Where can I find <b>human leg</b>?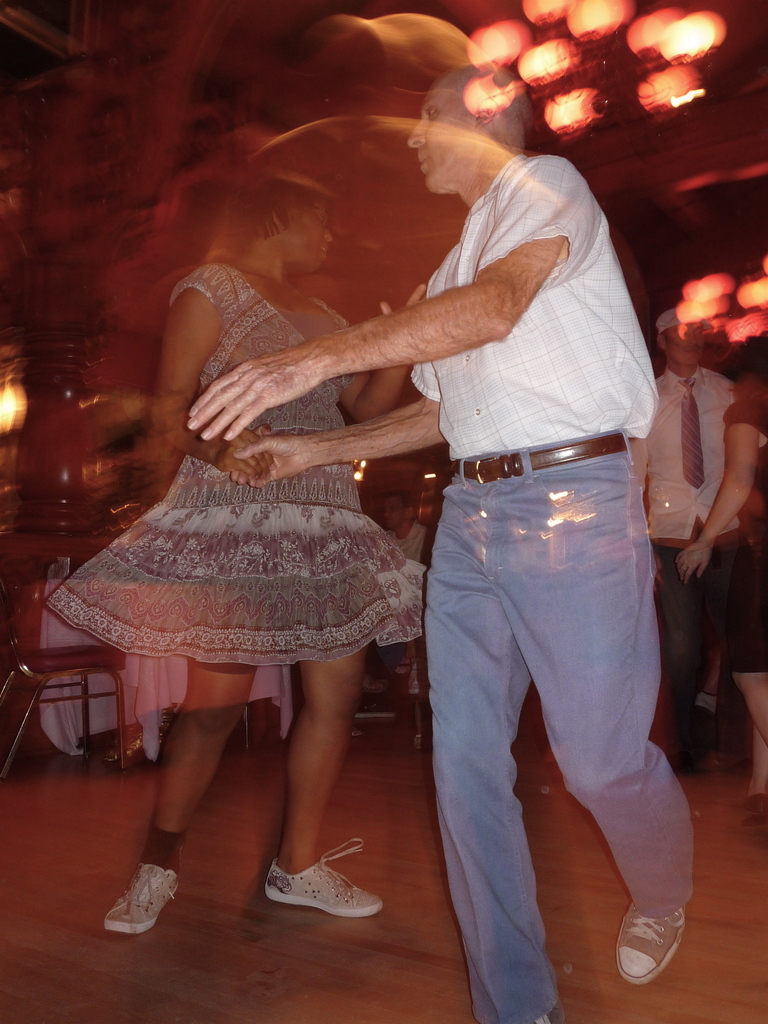
You can find it at 516,433,696,972.
